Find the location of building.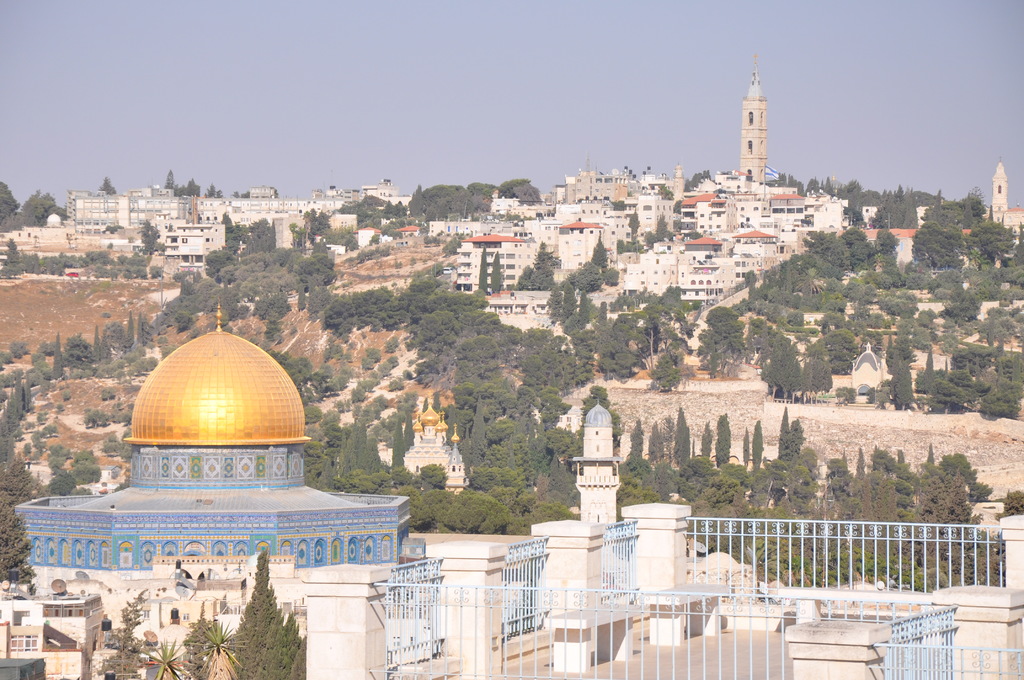
Location: bbox=[694, 194, 740, 238].
